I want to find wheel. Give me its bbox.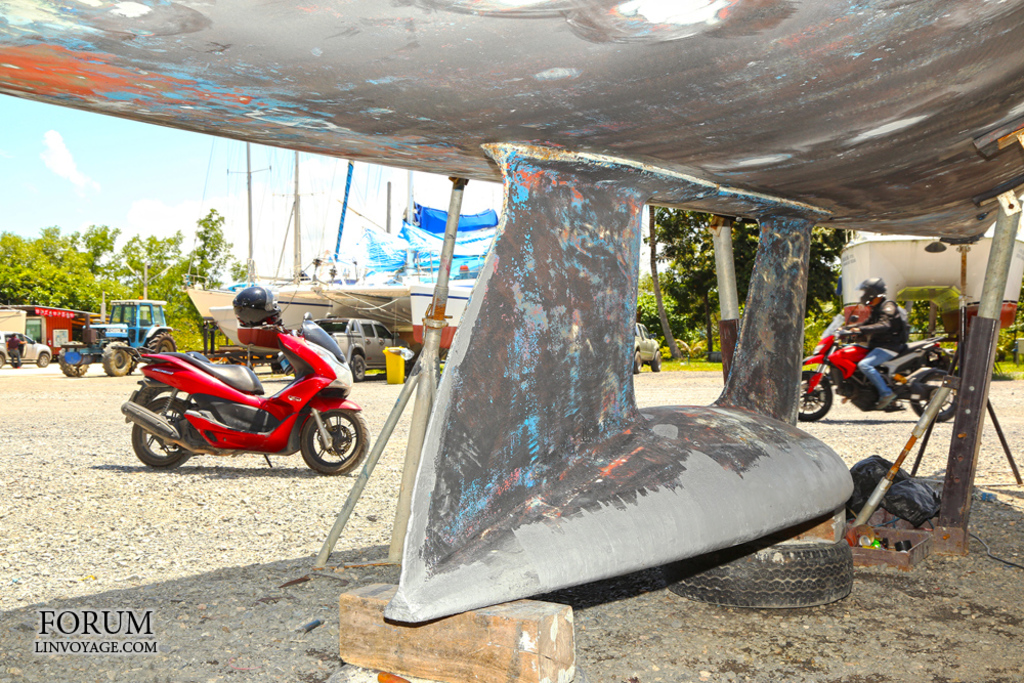
box(633, 350, 642, 377).
